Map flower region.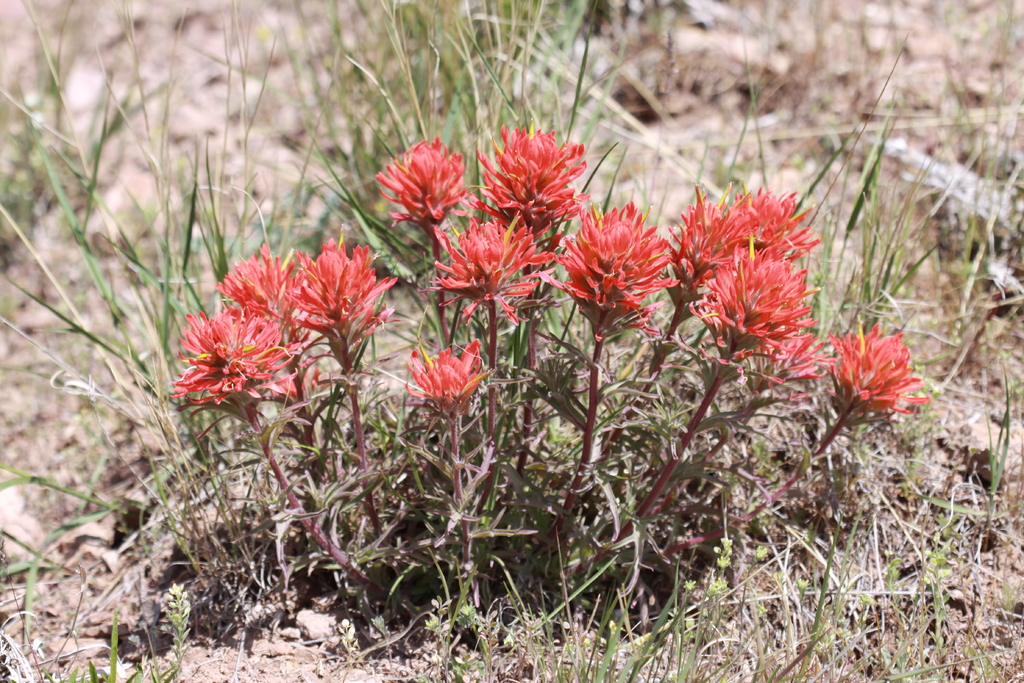
Mapped to 806 323 933 434.
